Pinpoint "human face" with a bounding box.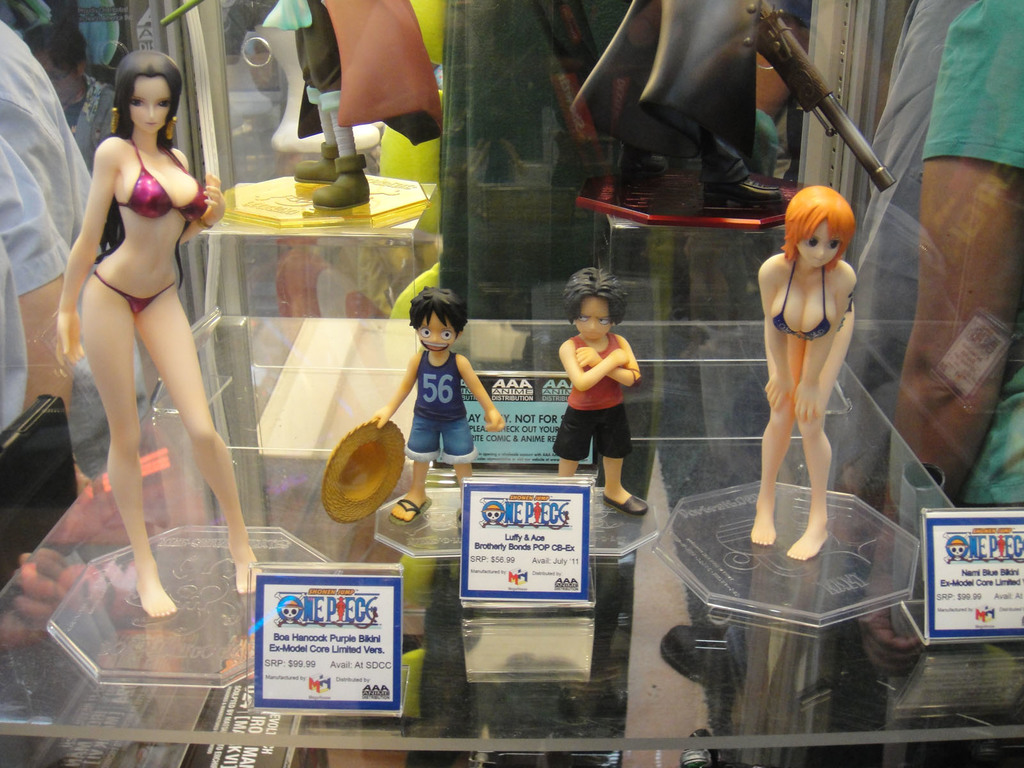
bbox=(792, 218, 843, 269).
